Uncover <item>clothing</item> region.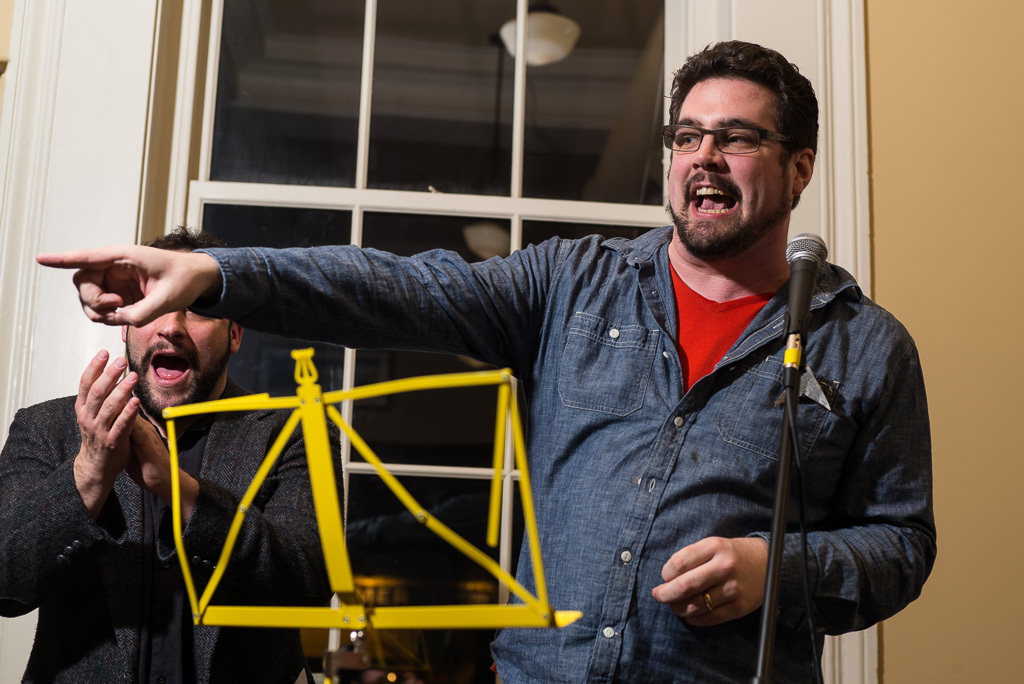
Uncovered: box(104, 153, 943, 660).
